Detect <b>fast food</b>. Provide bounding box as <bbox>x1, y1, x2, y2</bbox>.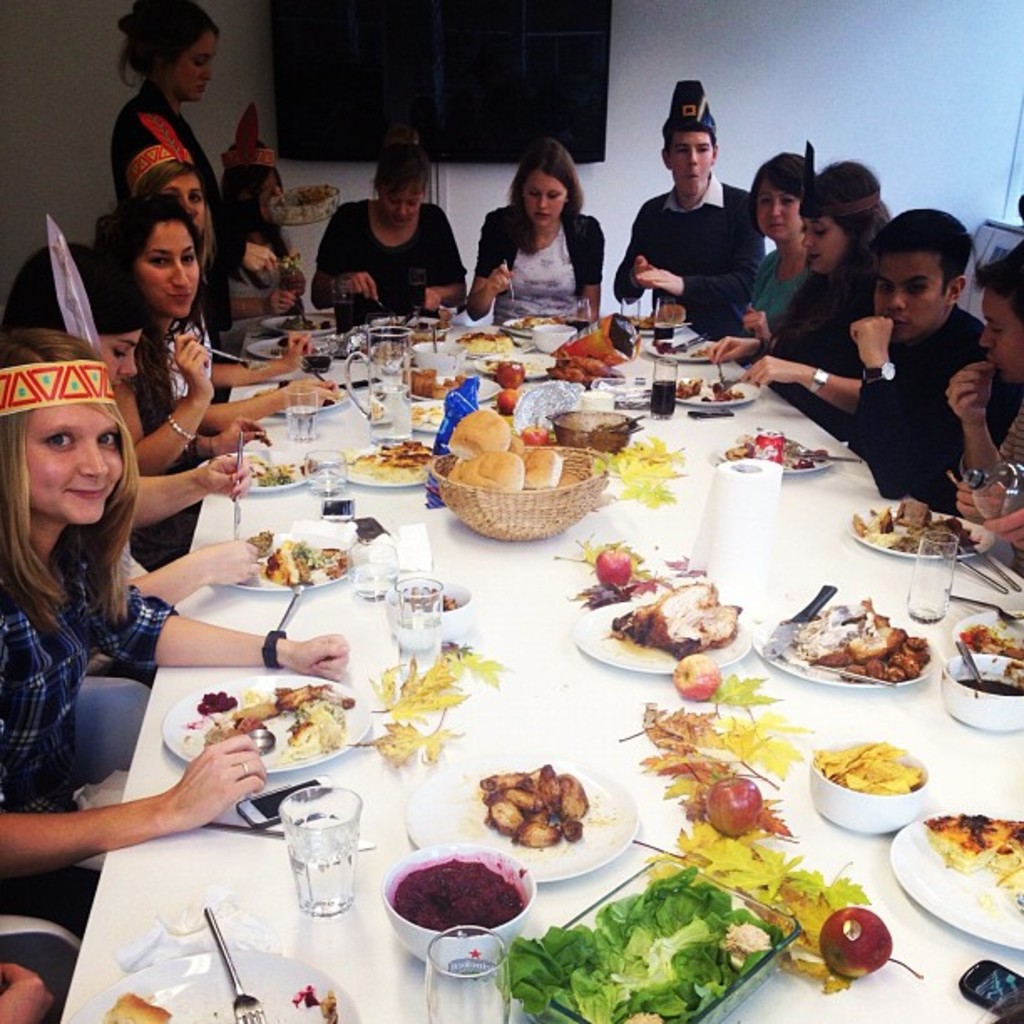
<bbox>412, 361, 437, 395</bbox>.
